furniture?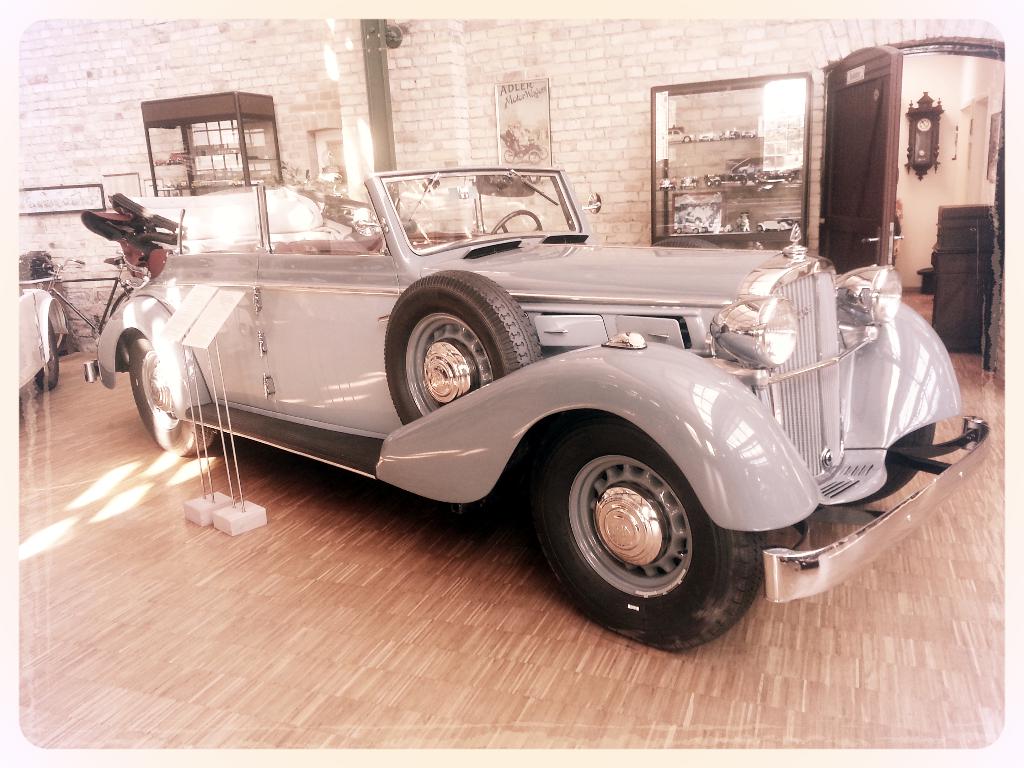
(138, 92, 283, 197)
